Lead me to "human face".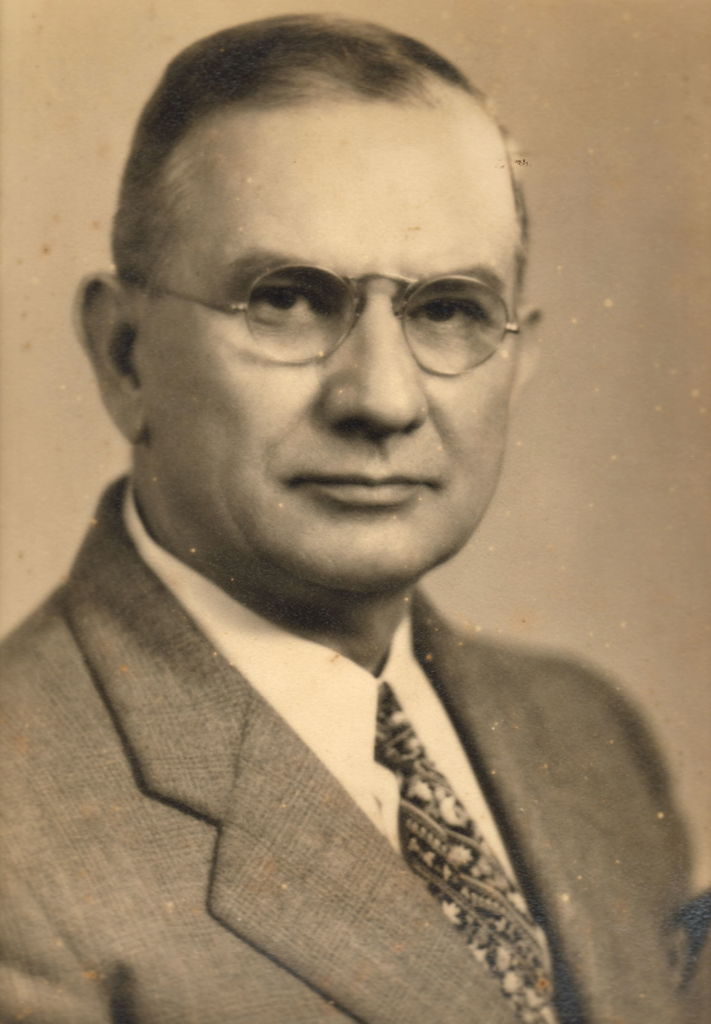
Lead to pyautogui.locateOnScreen(142, 113, 507, 584).
